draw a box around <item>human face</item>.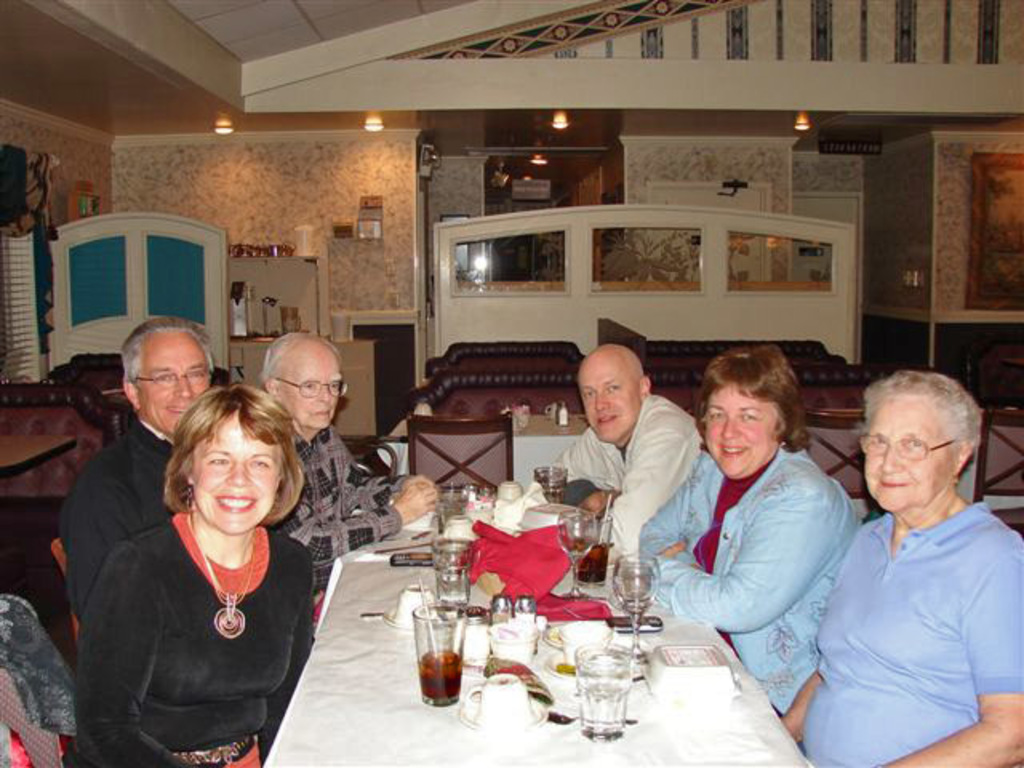
Rect(133, 323, 213, 438).
